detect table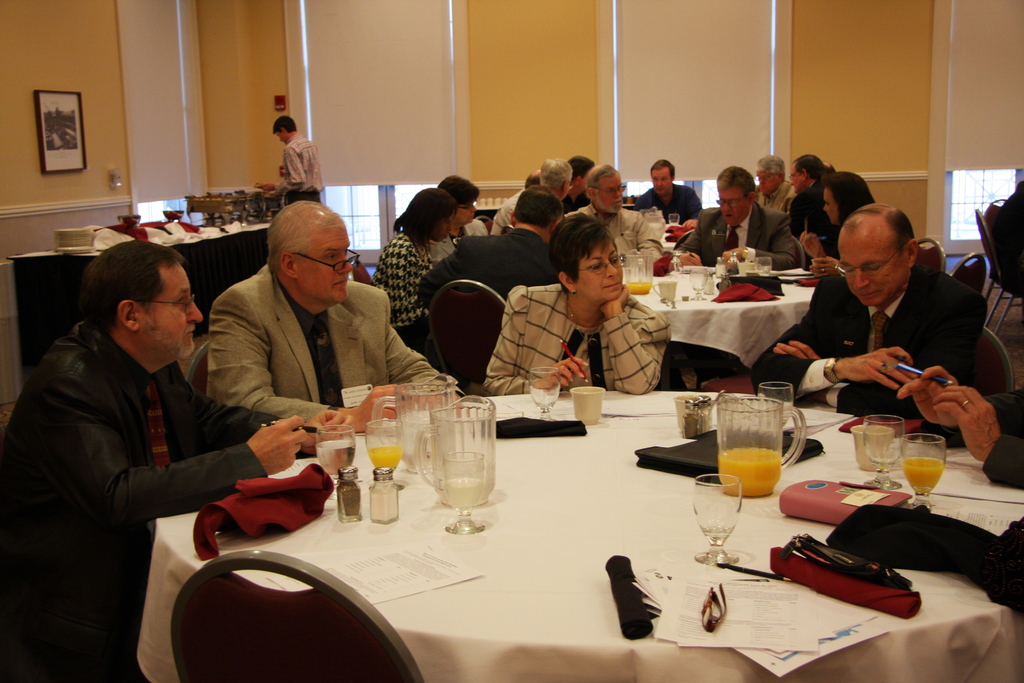
BBox(628, 268, 820, 372)
